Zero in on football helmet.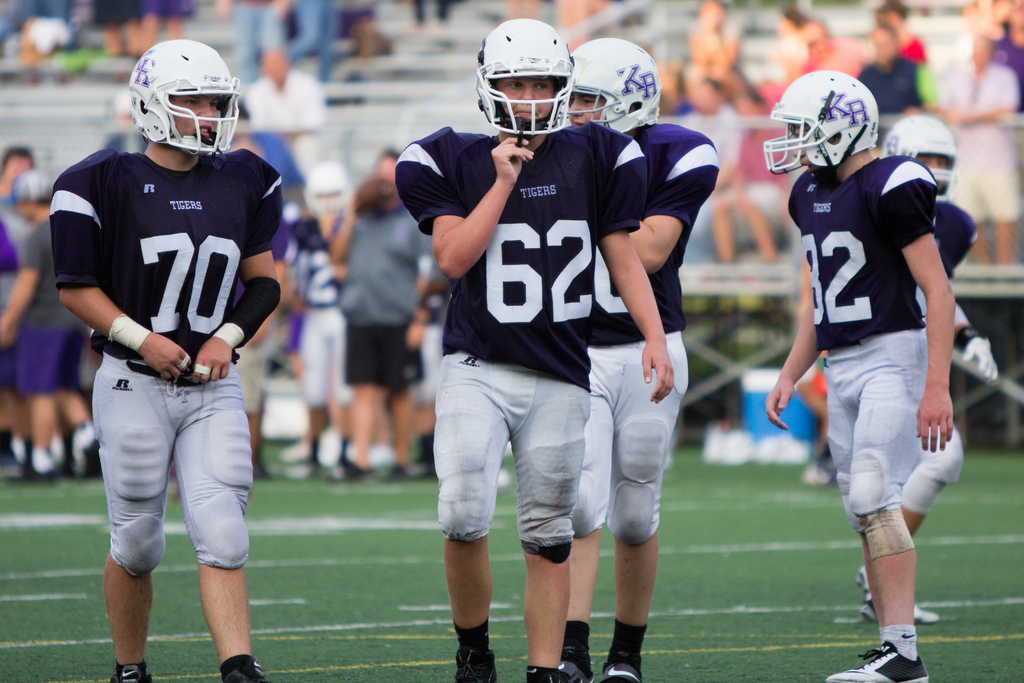
Zeroed in: 477/13/579/132.
